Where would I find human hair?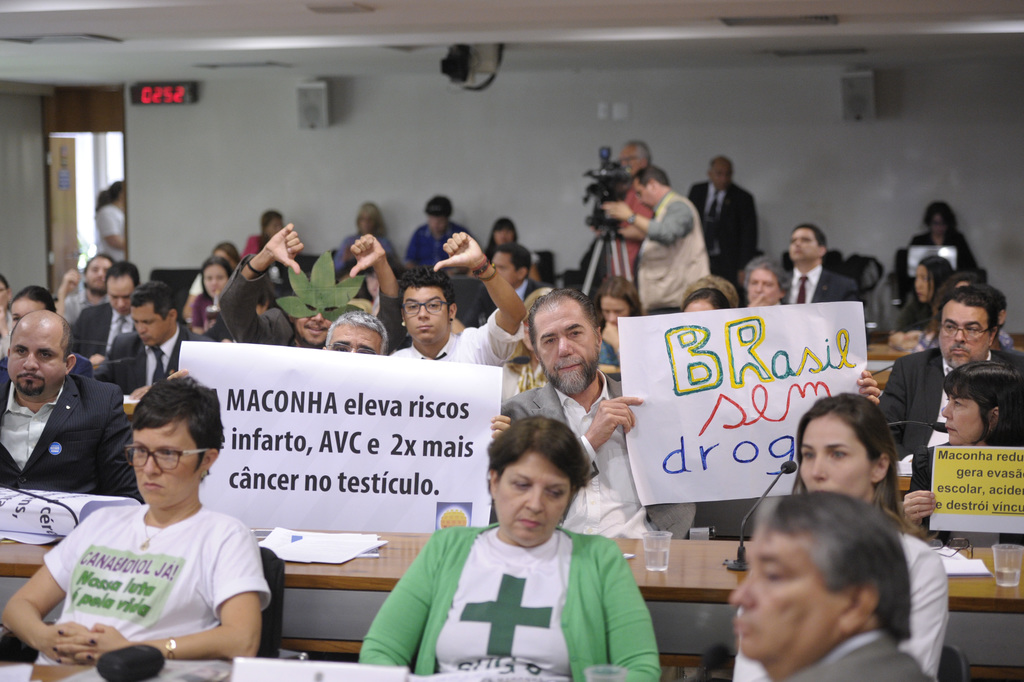
At bbox=[88, 251, 106, 270].
